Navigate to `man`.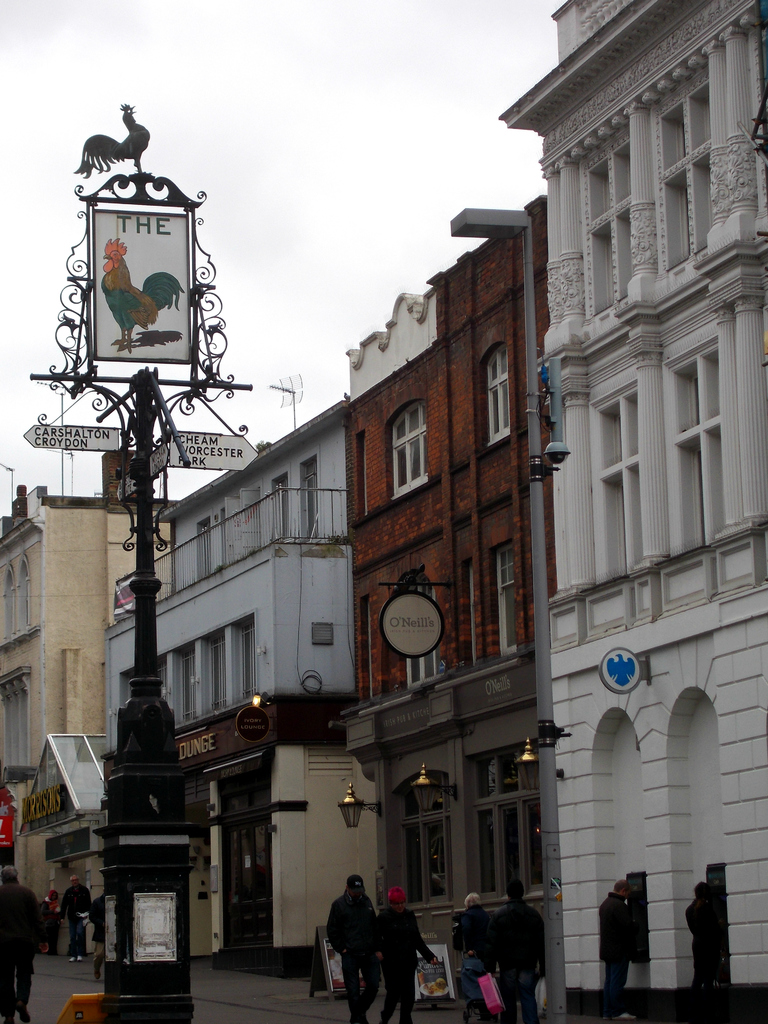
Navigation target: bbox(44, 855, 61, 953).
